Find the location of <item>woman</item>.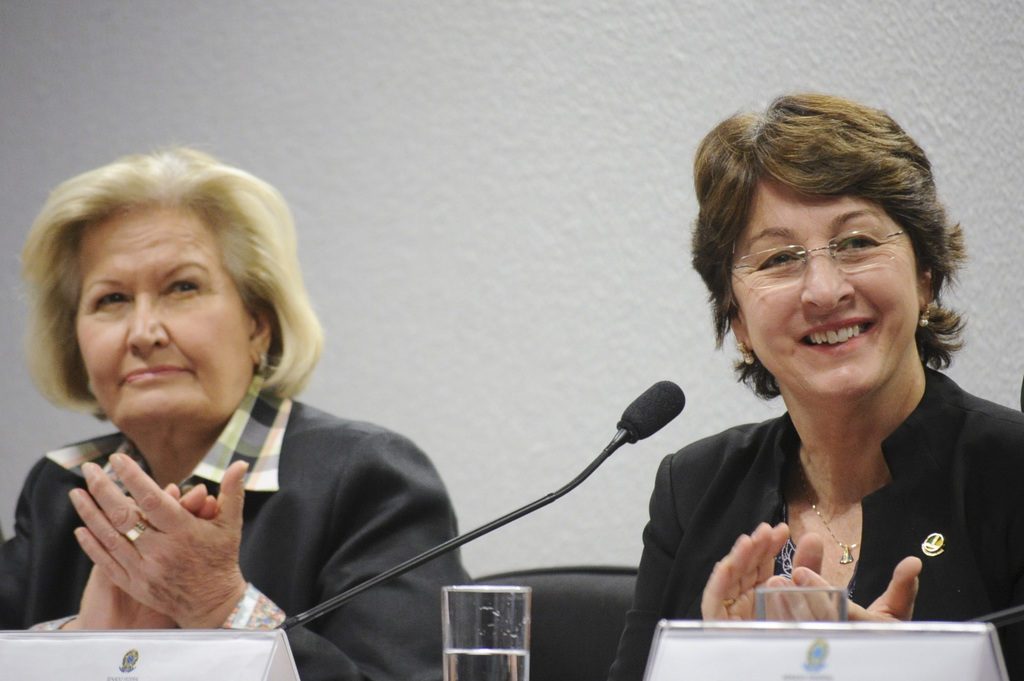
Location: 13,144,474,678.
